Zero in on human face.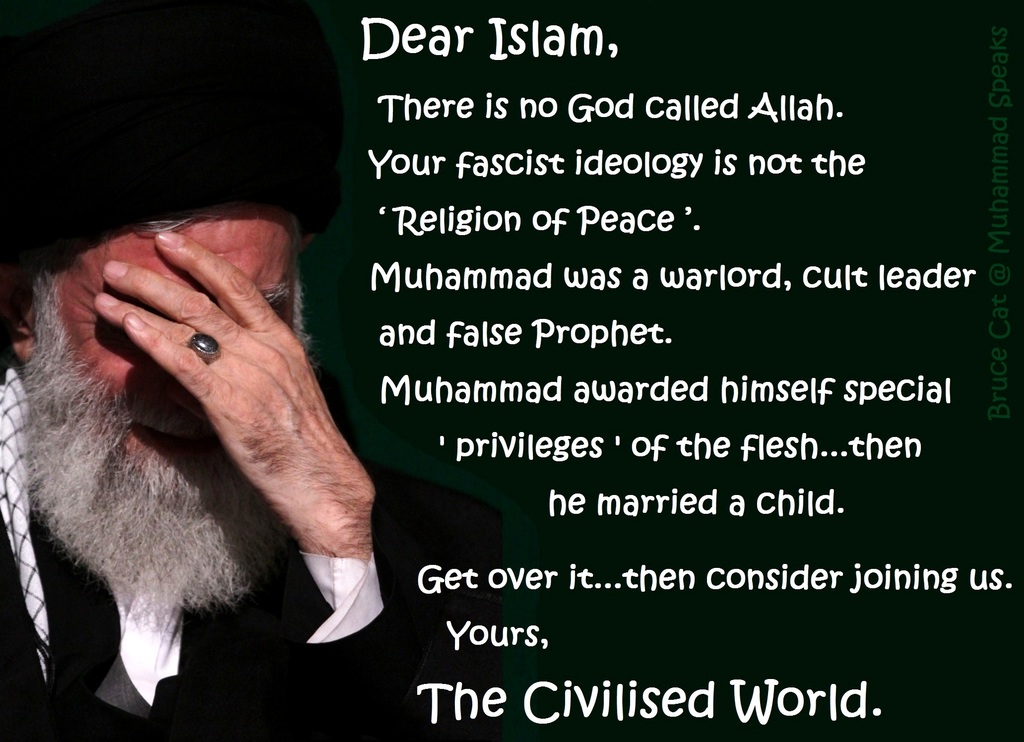
Zeroed in: <box>52,202,324,503</box>.
